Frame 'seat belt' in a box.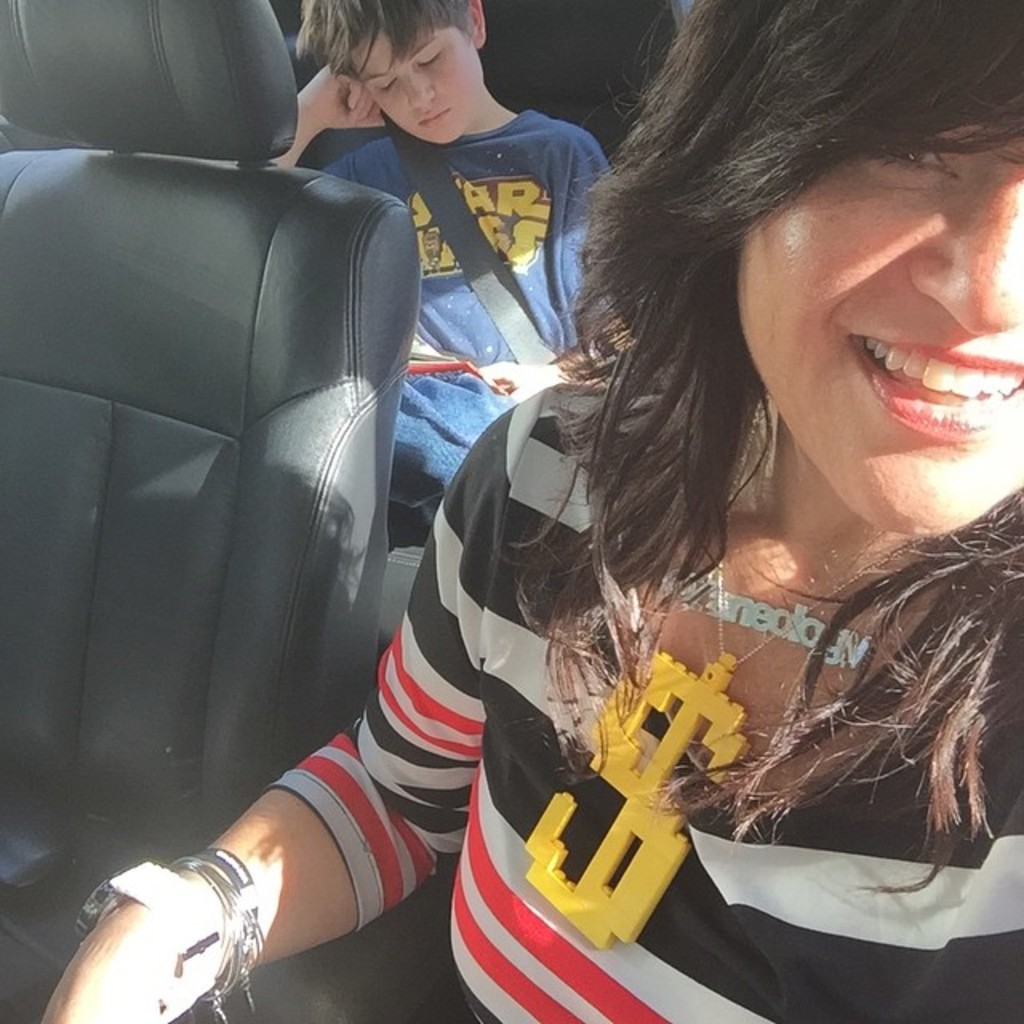
(378,109,558,365).
